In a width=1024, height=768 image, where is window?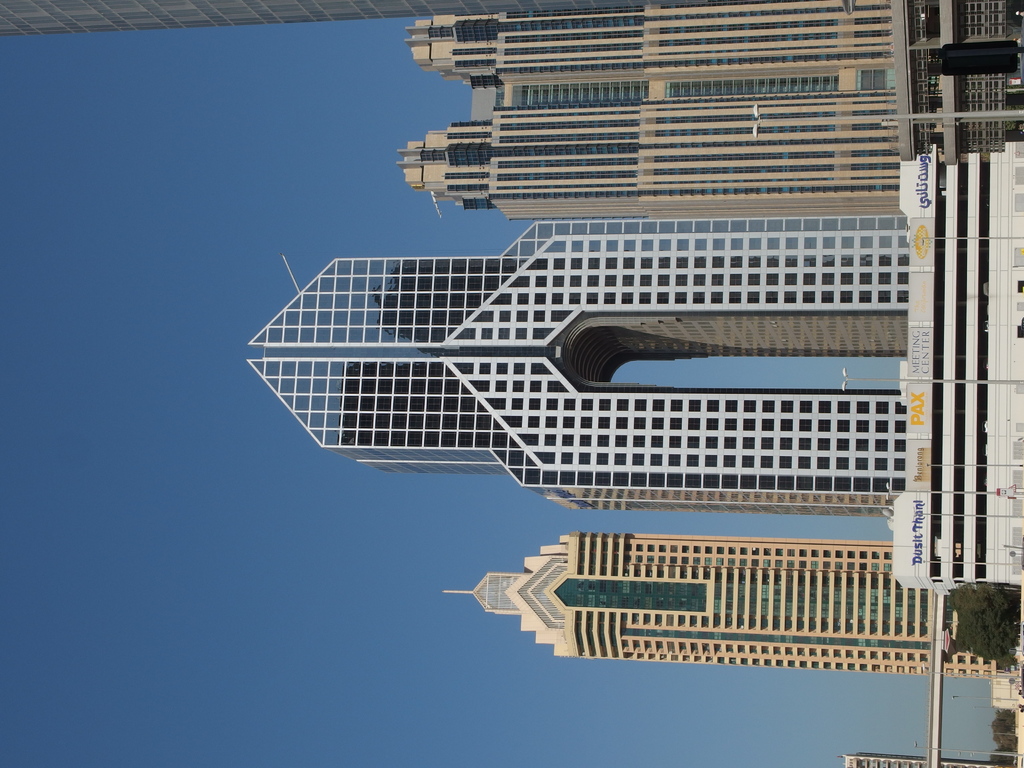
locate(579, 417, 594, 428).
